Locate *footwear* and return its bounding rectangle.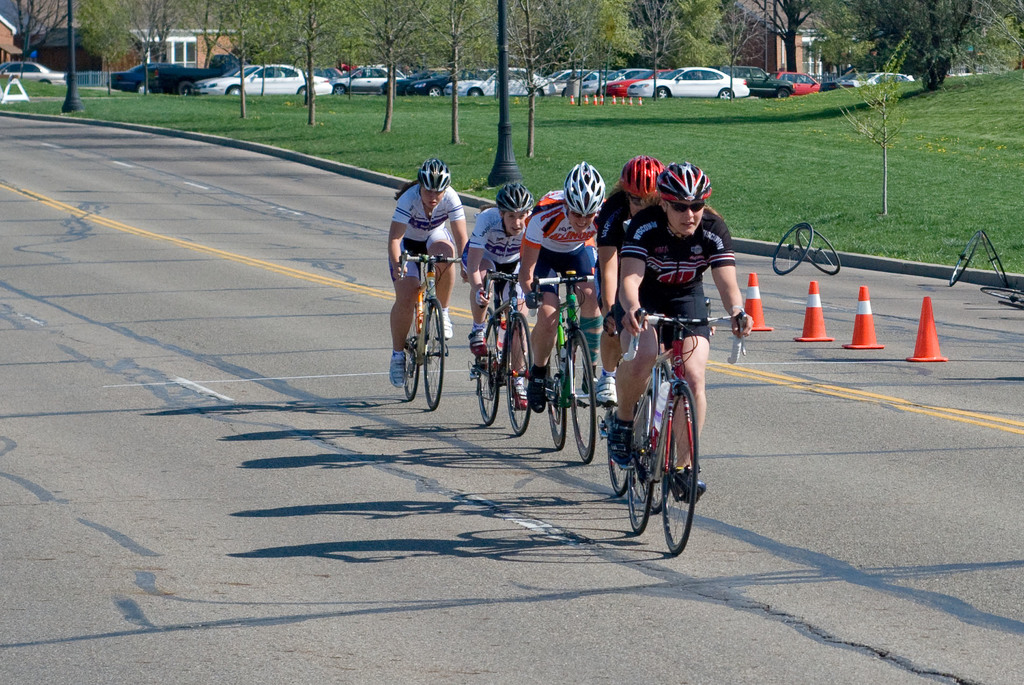
[506, 376, 527, 412].
